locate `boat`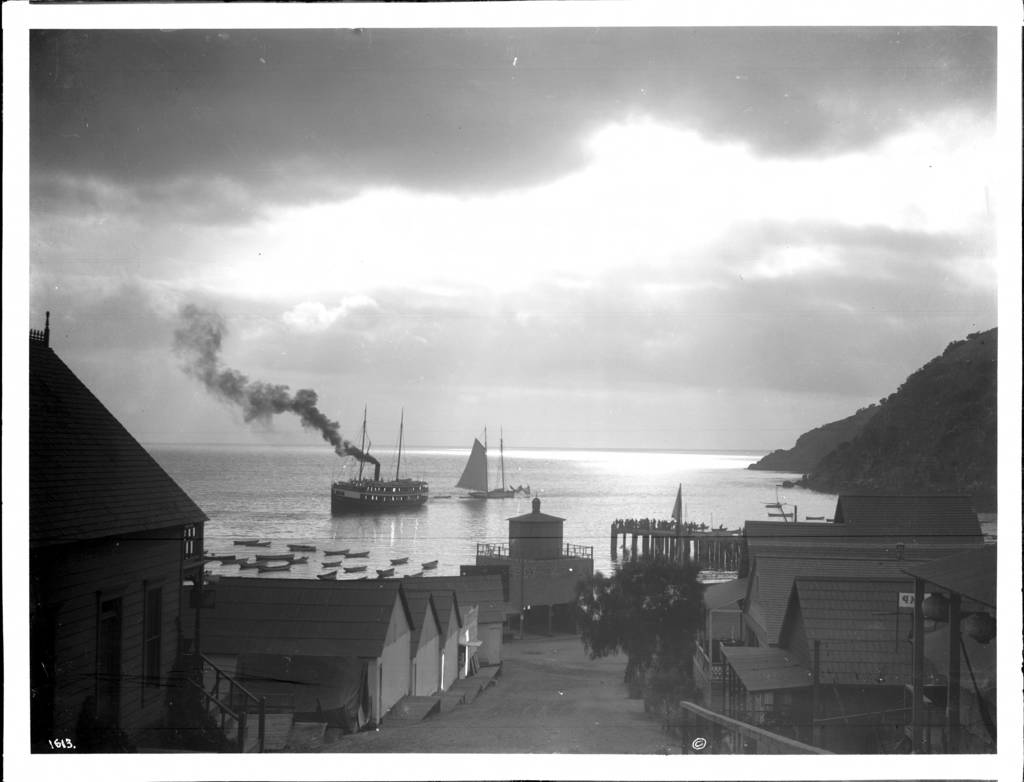
select_region(452, 421, 531, 500)
